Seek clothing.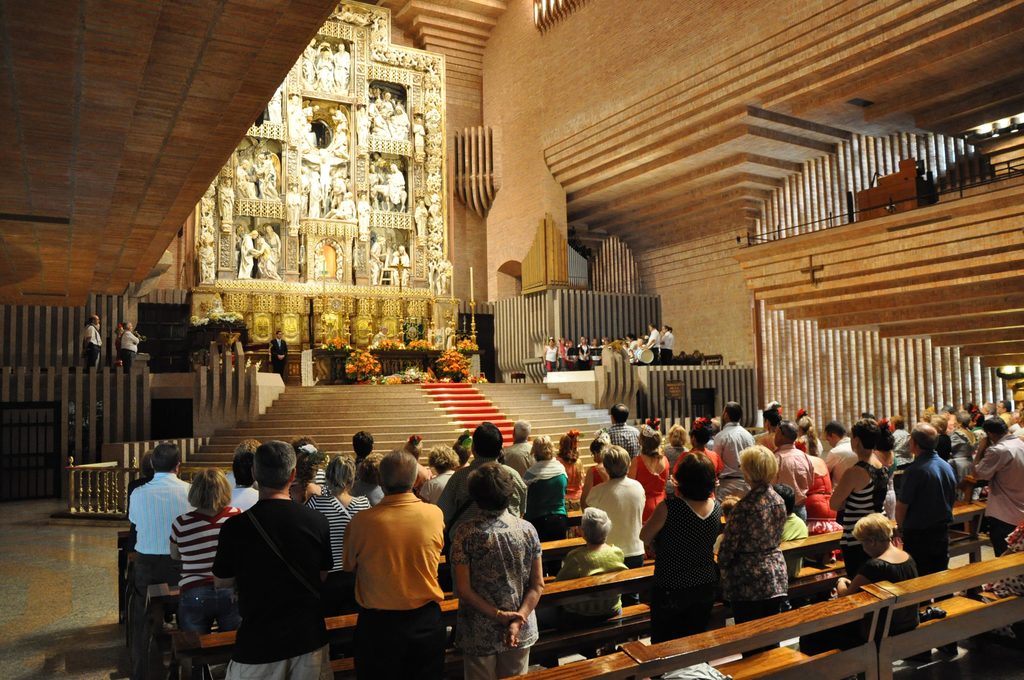
Rect(170, 505, 244, 636).
